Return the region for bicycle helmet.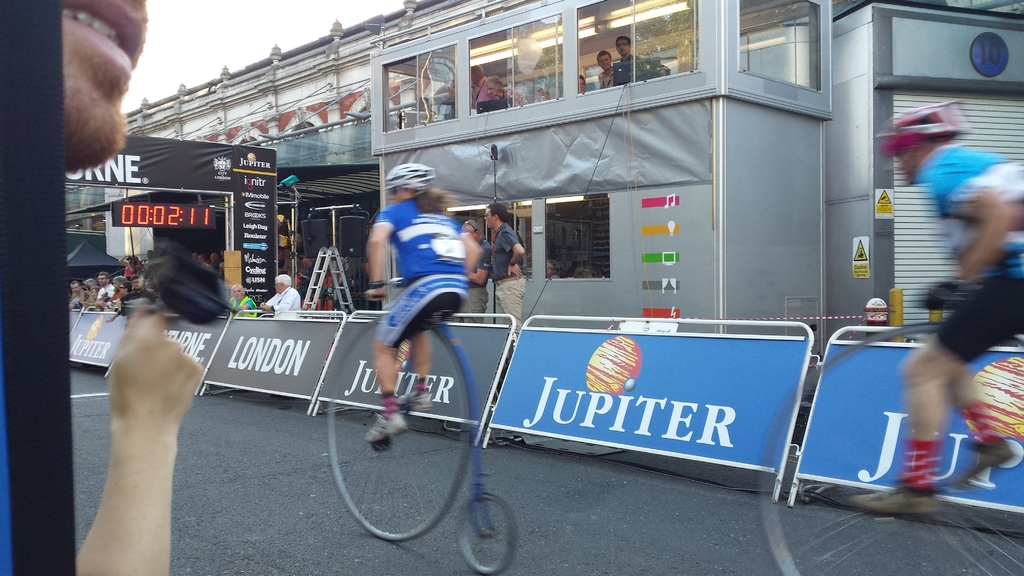
{"x1": 385, "y1": 164, "x2": 435, "y2": 188}.
